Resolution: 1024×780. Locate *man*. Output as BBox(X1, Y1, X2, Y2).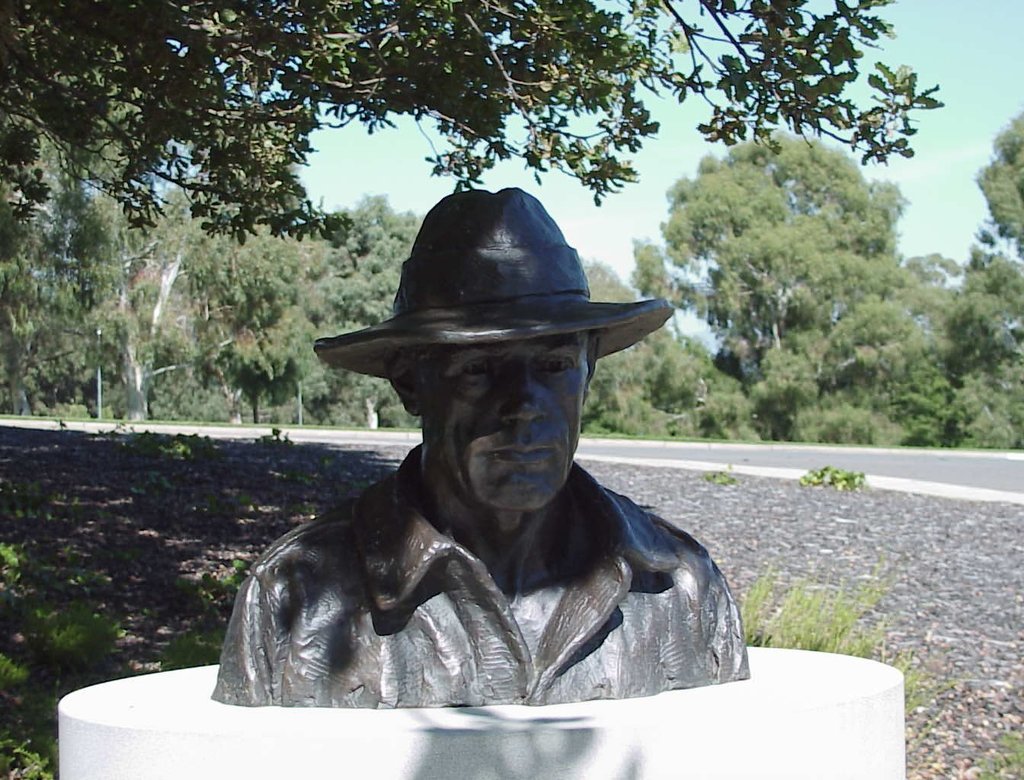
BBox(216, 197, 784, 725).
